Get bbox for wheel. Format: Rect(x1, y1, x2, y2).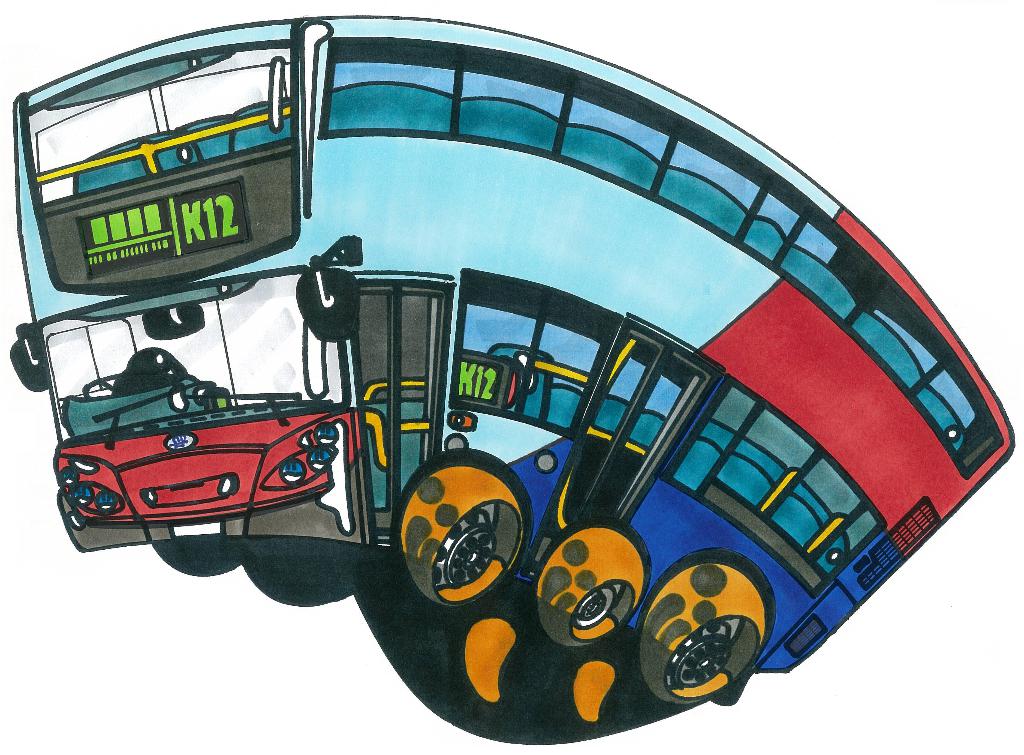
Rect(628, 545, 780, 701).
